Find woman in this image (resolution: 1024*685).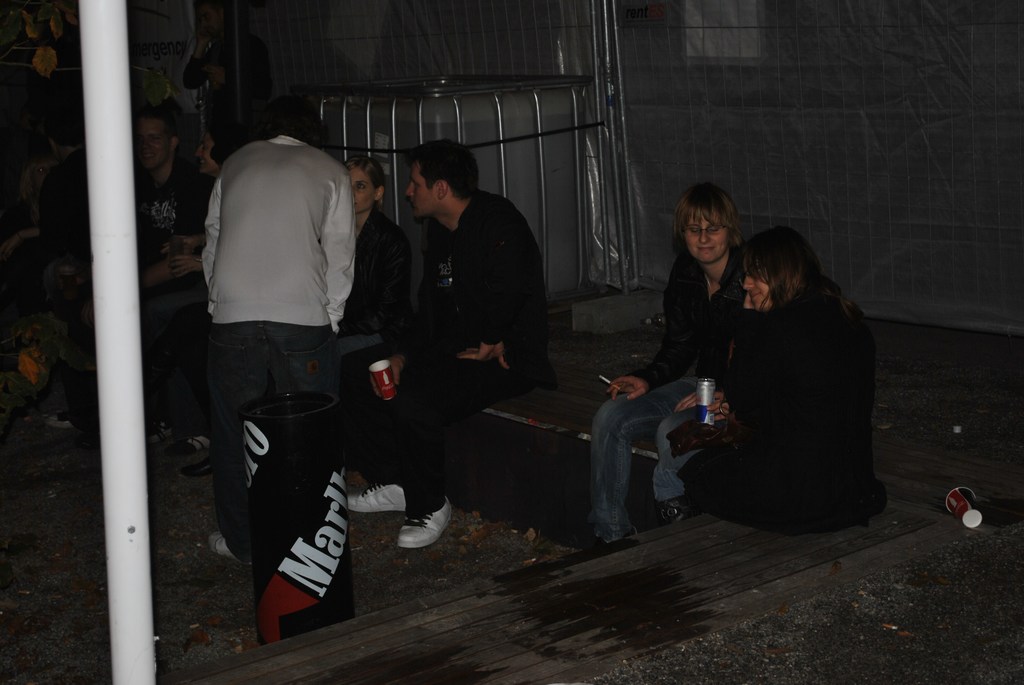
x1=634 y1=178 x2=835 y2=540.
